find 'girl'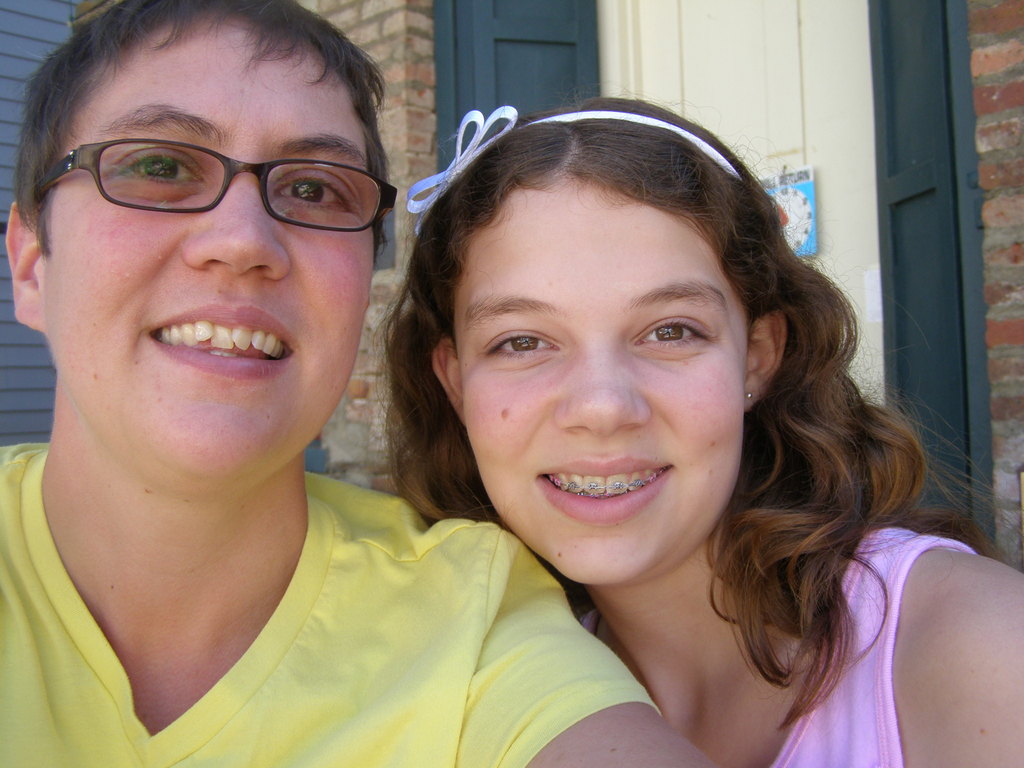
(384, 87, 1023, 767)
